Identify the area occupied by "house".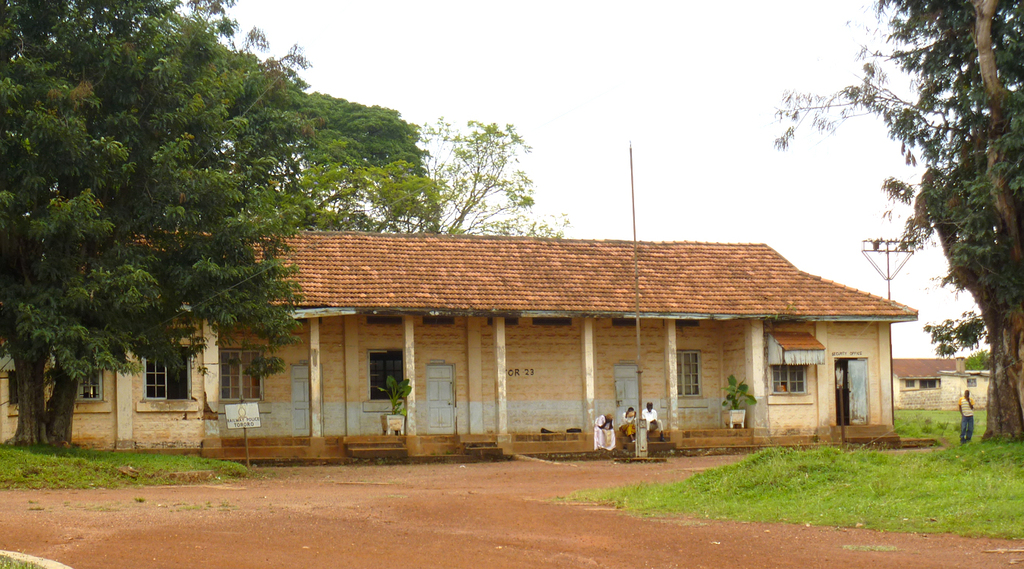
Area: [883, 349, 1012, 418].
